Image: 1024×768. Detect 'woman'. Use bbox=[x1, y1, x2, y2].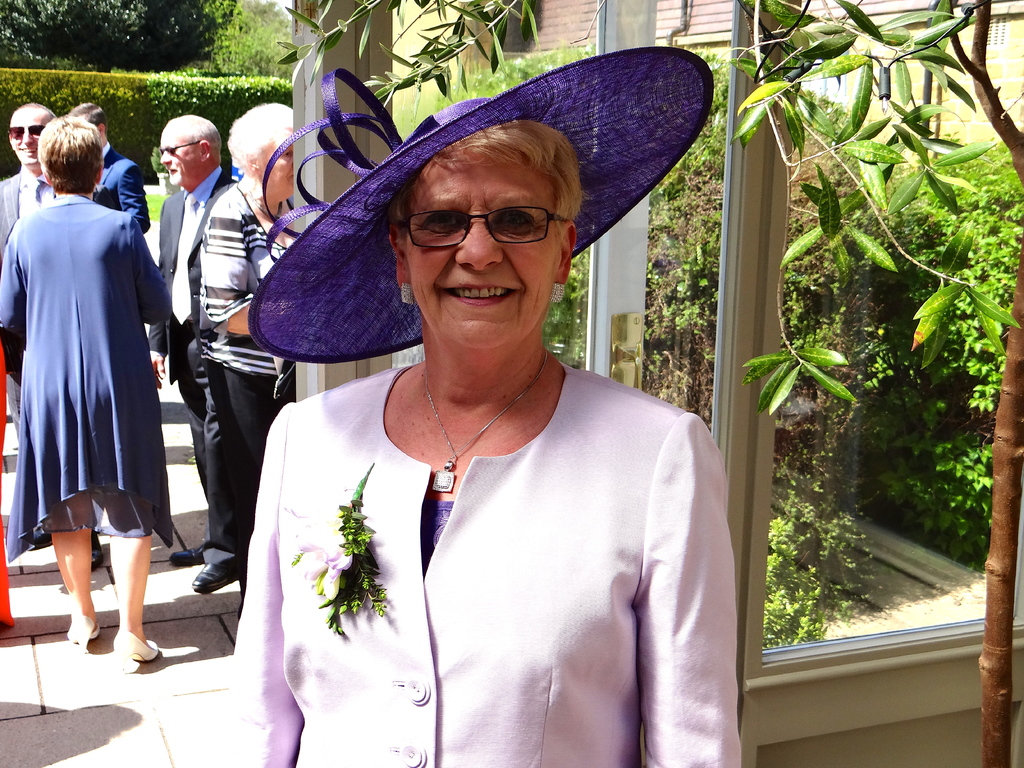
bbox=[198, 102, 294, 607].
